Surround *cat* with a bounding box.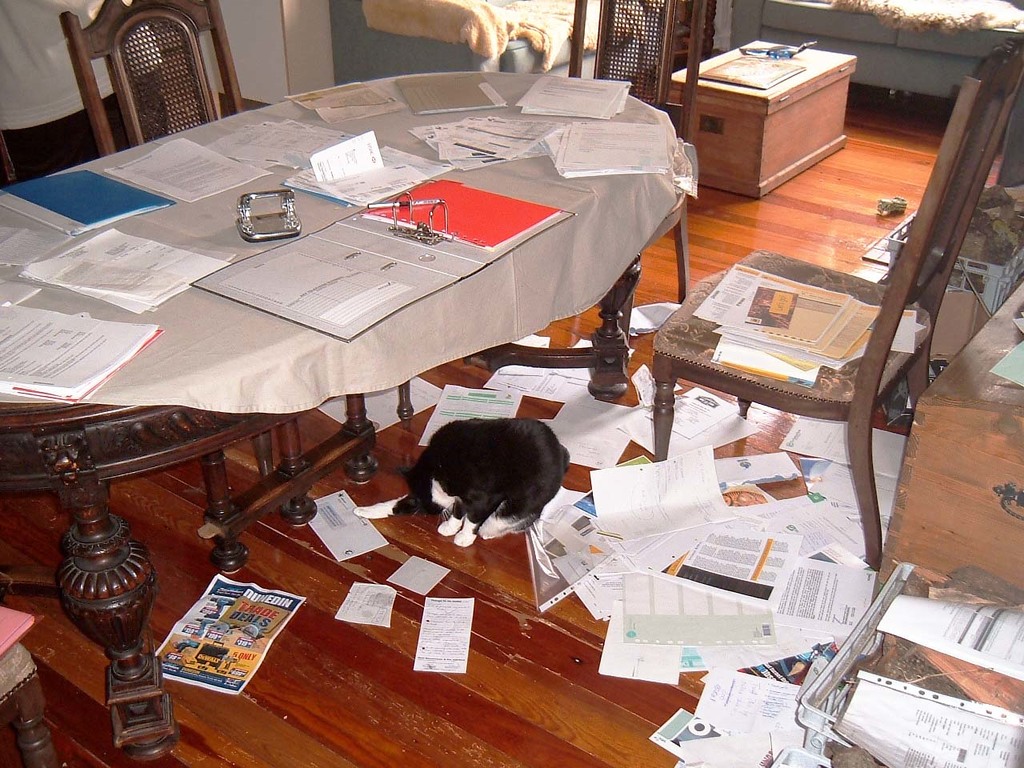
crop(354, 414, 576, 546).
